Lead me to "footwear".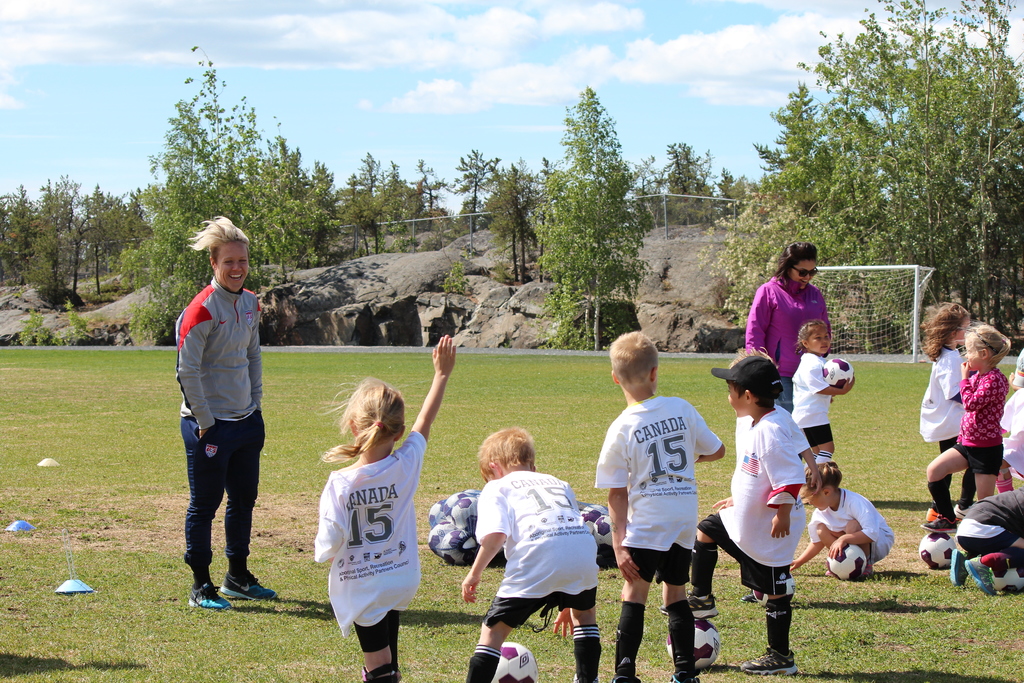
Lead to [667,674,700,682].
